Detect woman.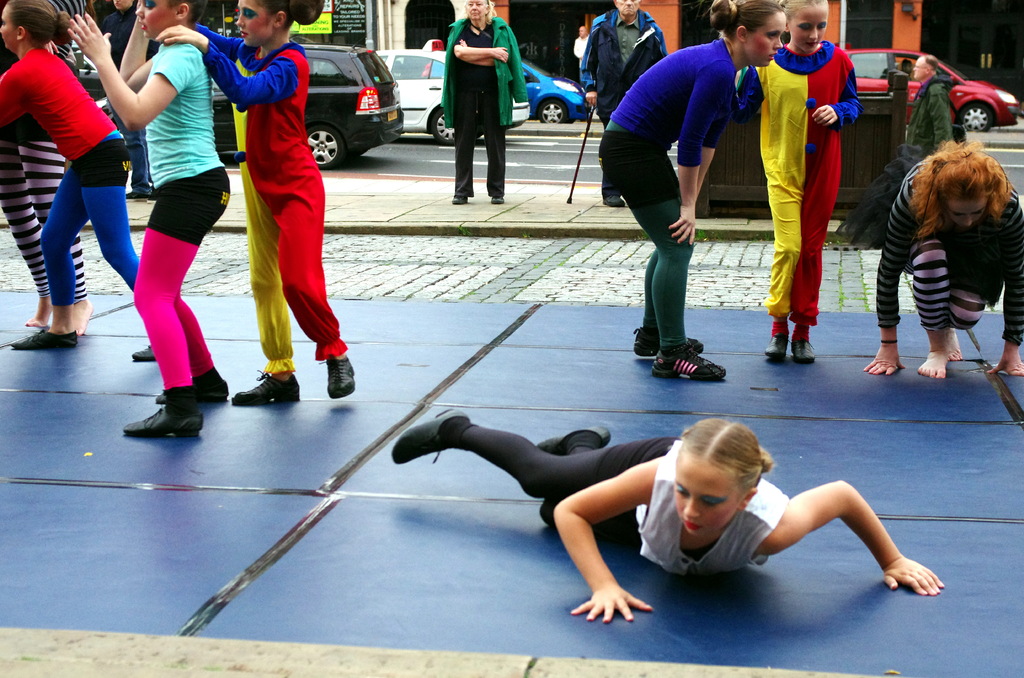
Detected at <region>440, 0, 529, 211</region>.
